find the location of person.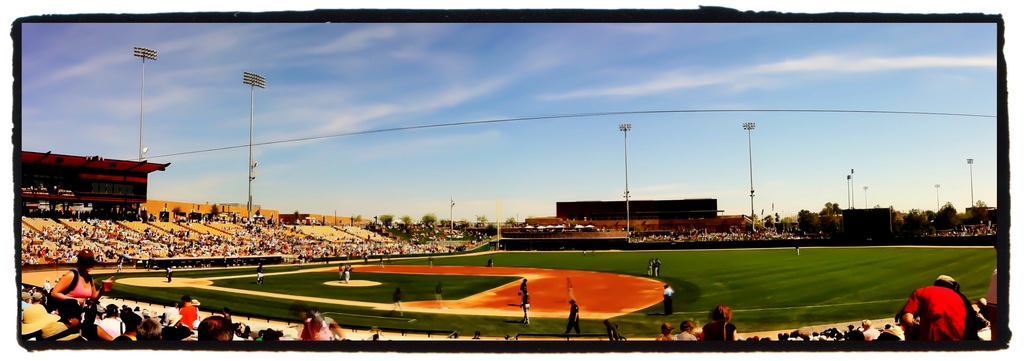
Location: [343,262,352,281].
